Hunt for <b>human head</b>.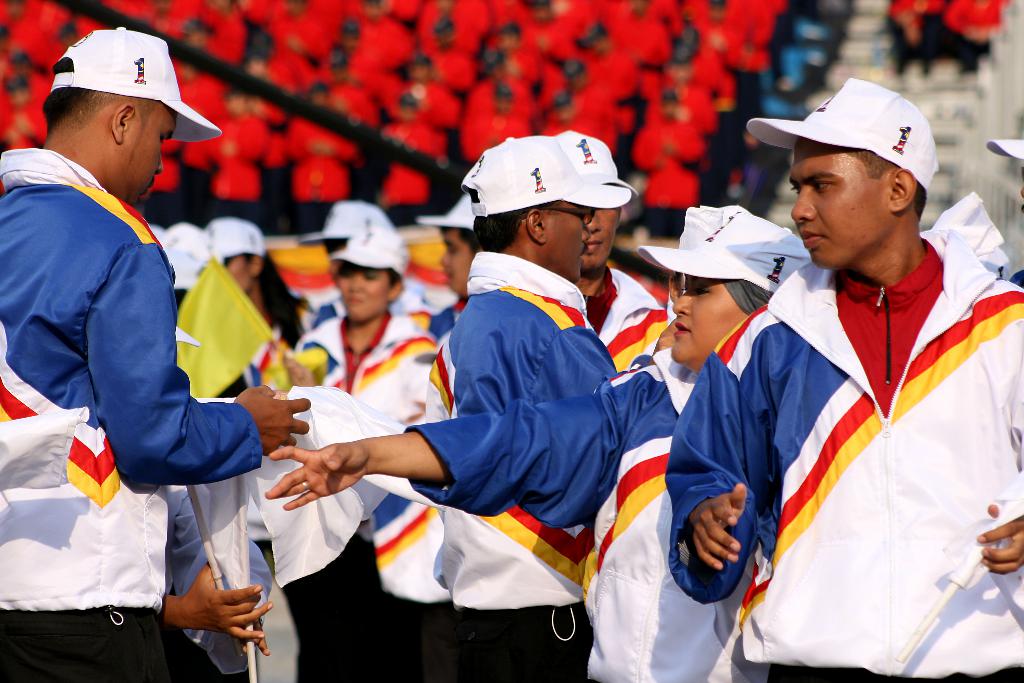
Hunted down at box=[586, 138, 620, 267].
